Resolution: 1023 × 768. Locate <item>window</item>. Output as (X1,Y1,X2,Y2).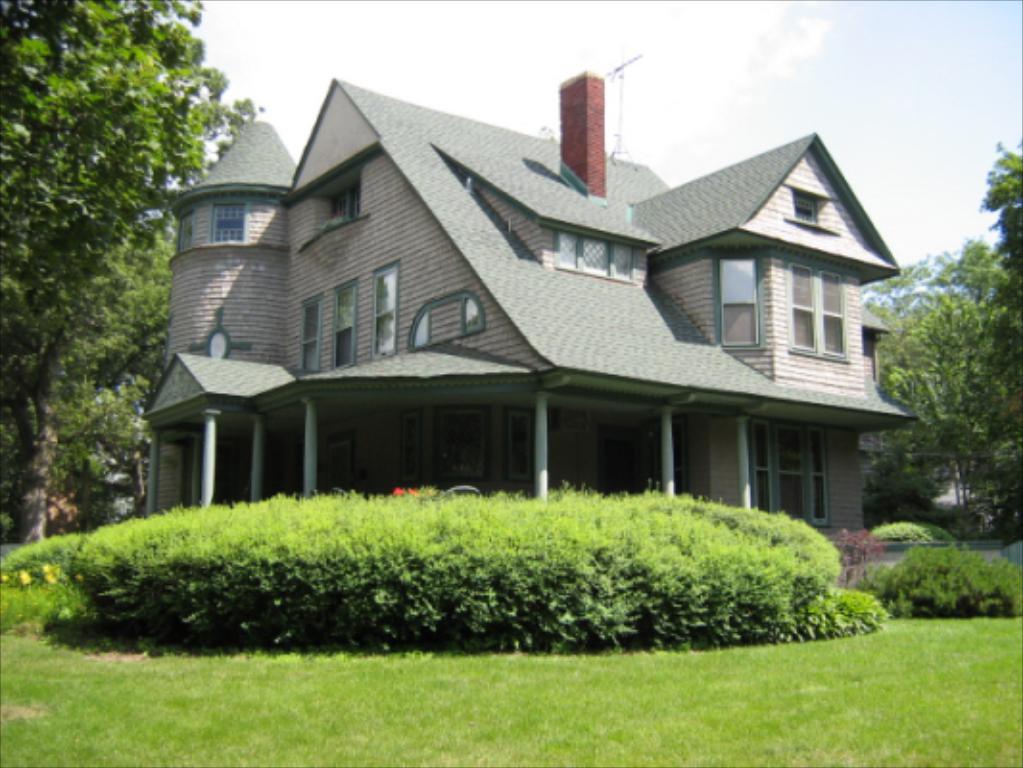
(716,253,760,348).
